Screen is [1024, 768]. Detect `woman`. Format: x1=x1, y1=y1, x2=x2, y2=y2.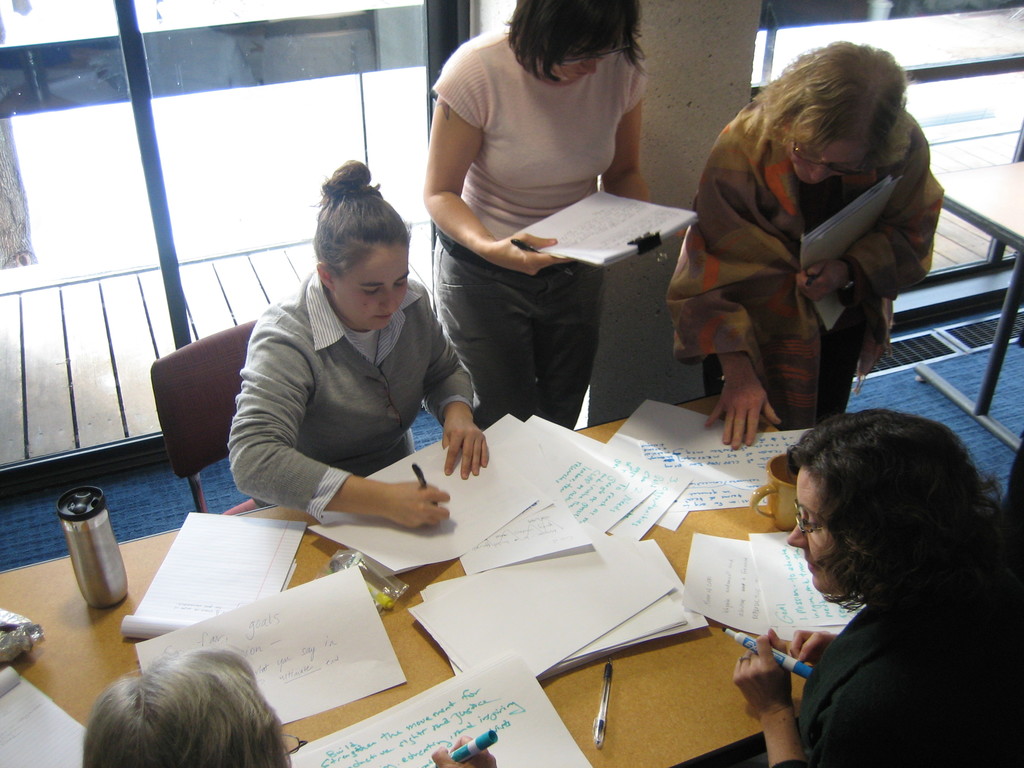
x1=737, y1=404, x2=1023, y2=767.
